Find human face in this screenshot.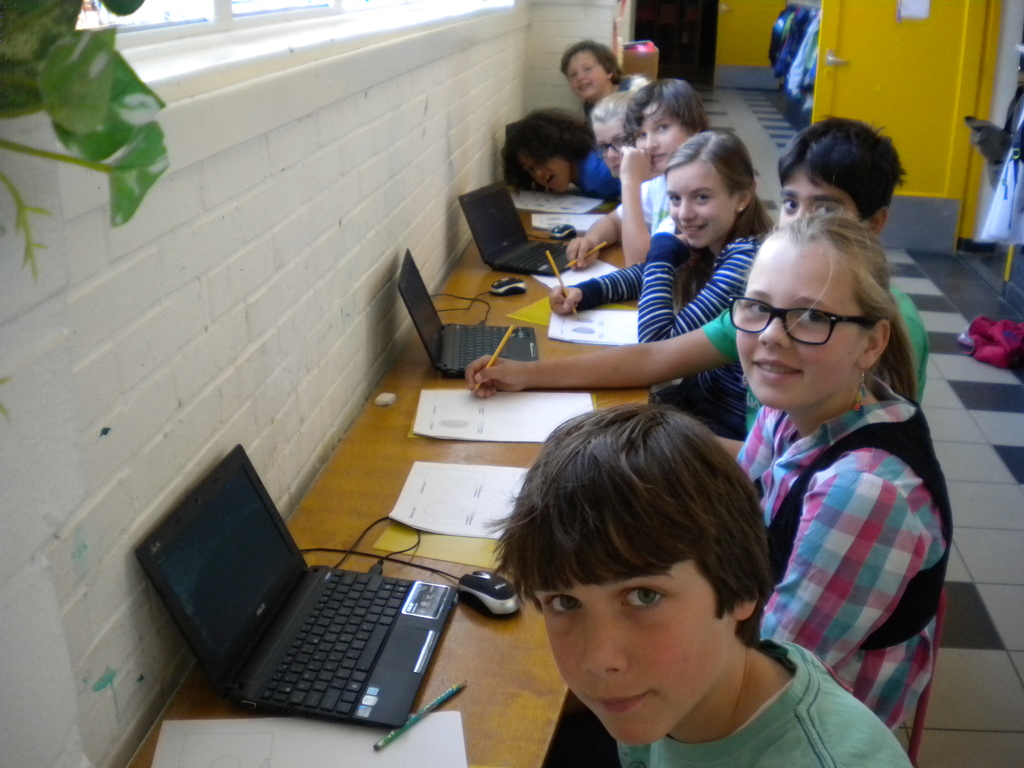
The bounding box for human face is (left=780, top=161, right=872, bottom=229).
